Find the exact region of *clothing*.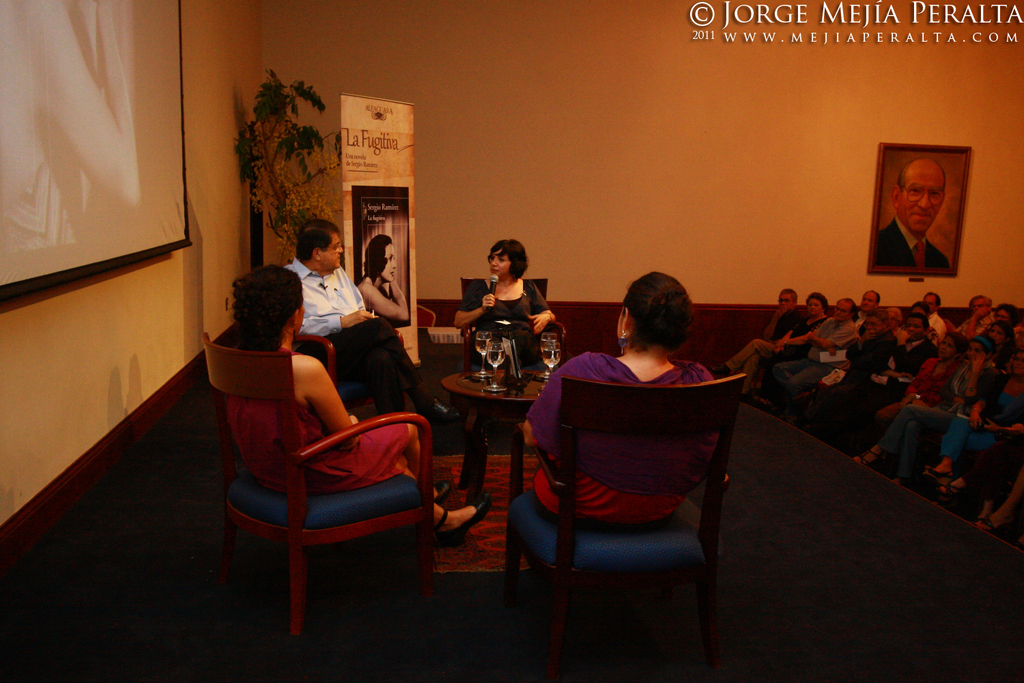
Exact region: region(783, 311, 834, 370).
